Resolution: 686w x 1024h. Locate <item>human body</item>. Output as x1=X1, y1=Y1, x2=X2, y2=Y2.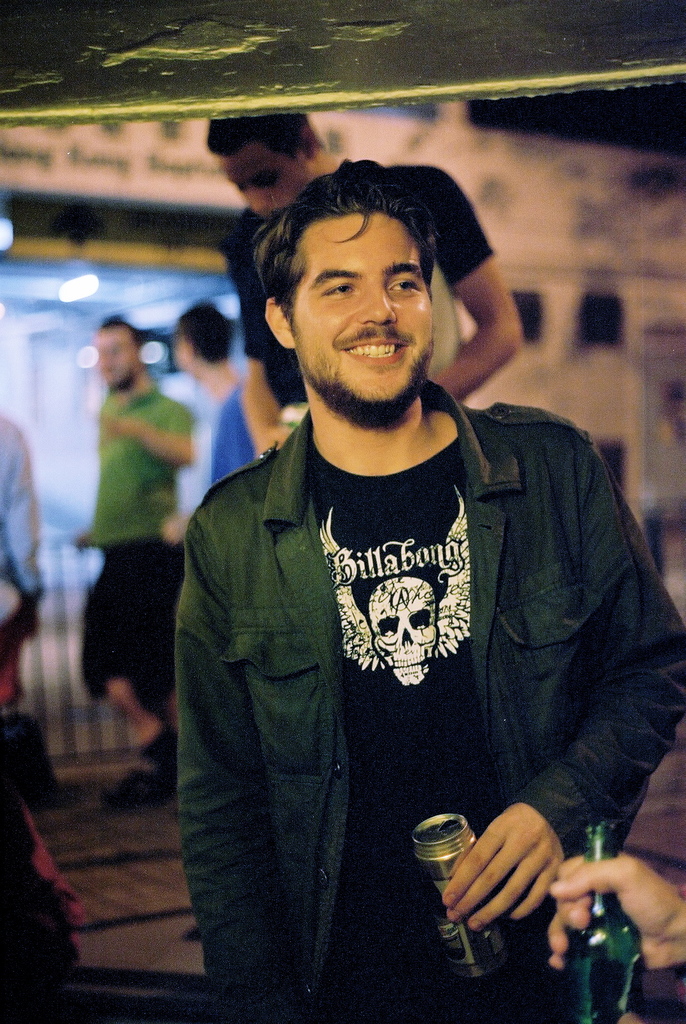
x1=72, y1=380, x2=200, y2=809.
